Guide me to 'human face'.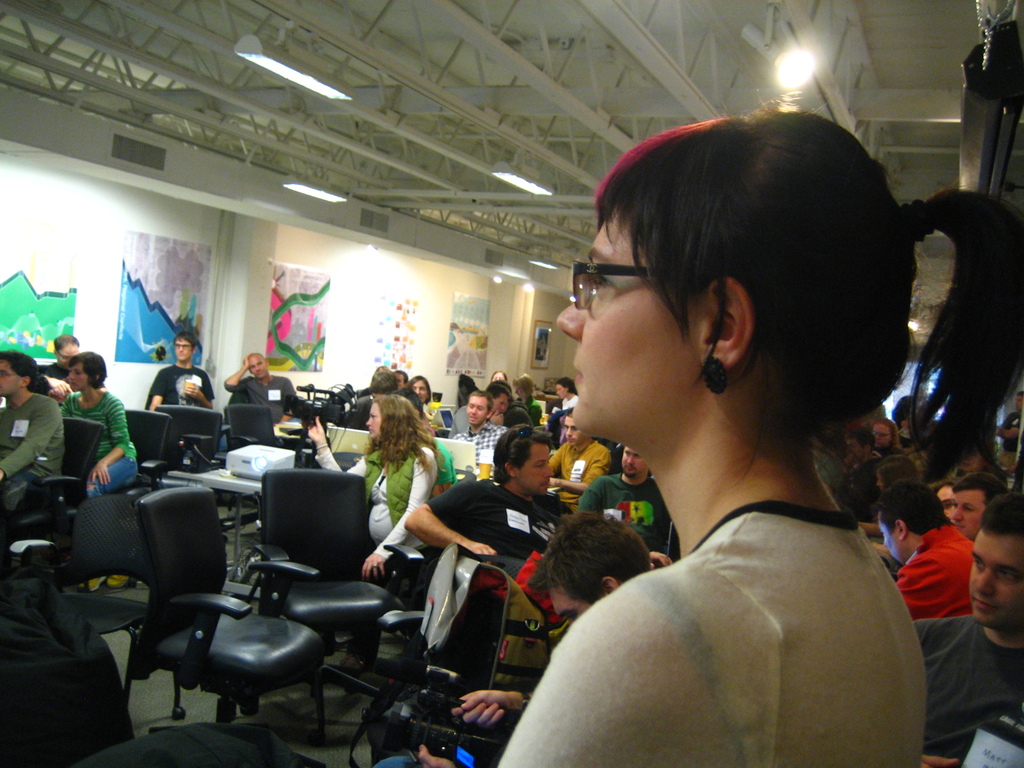
Guidance: 623,452,646,481.
